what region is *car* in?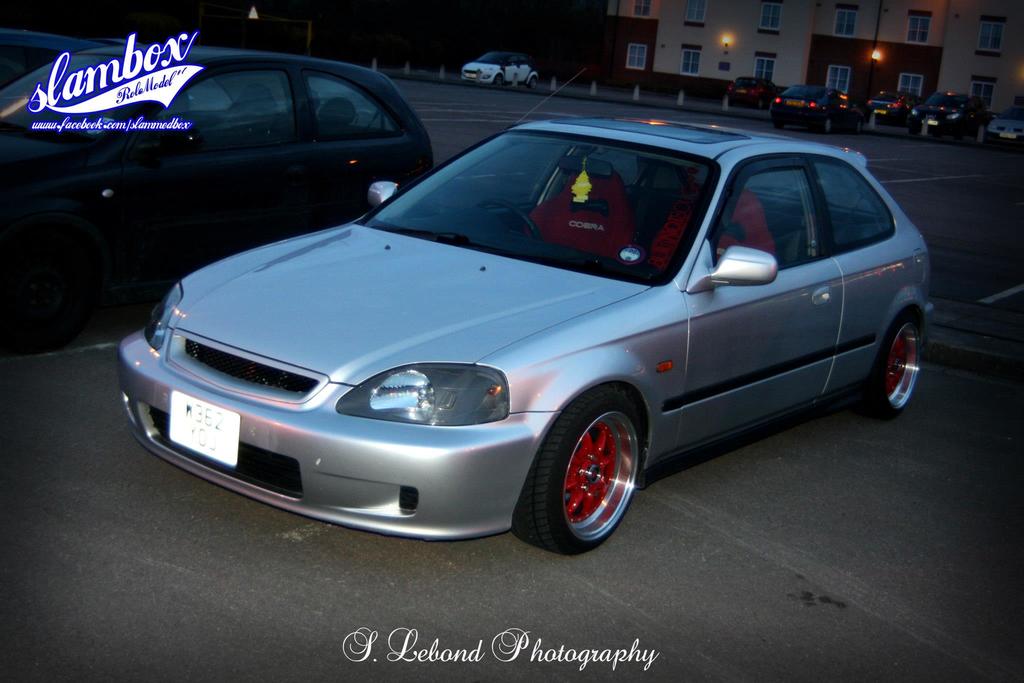
locate(0, 24, 88, 91).
